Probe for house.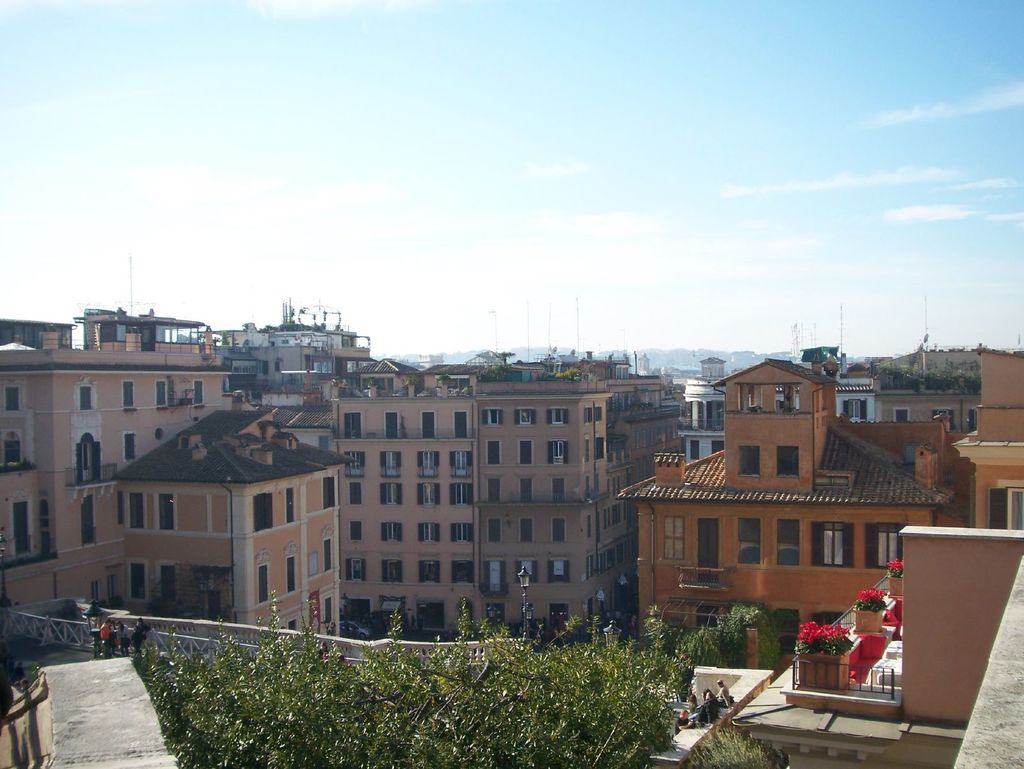
Probe result: region(0, 306, 343, 654).
